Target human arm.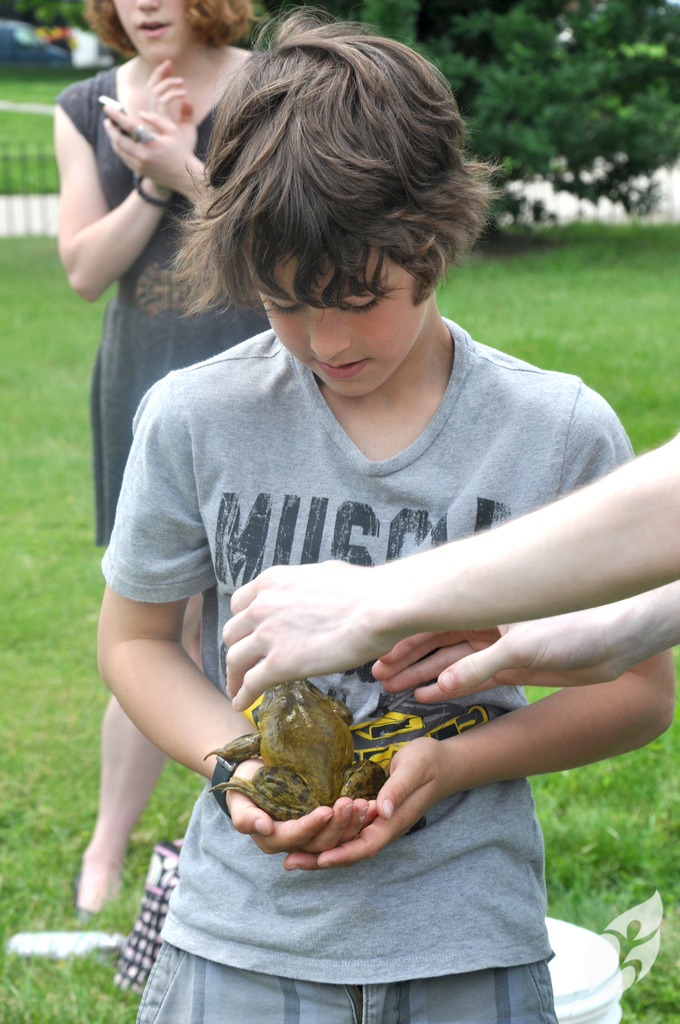
Target region: 375, 573, 679, 704.
